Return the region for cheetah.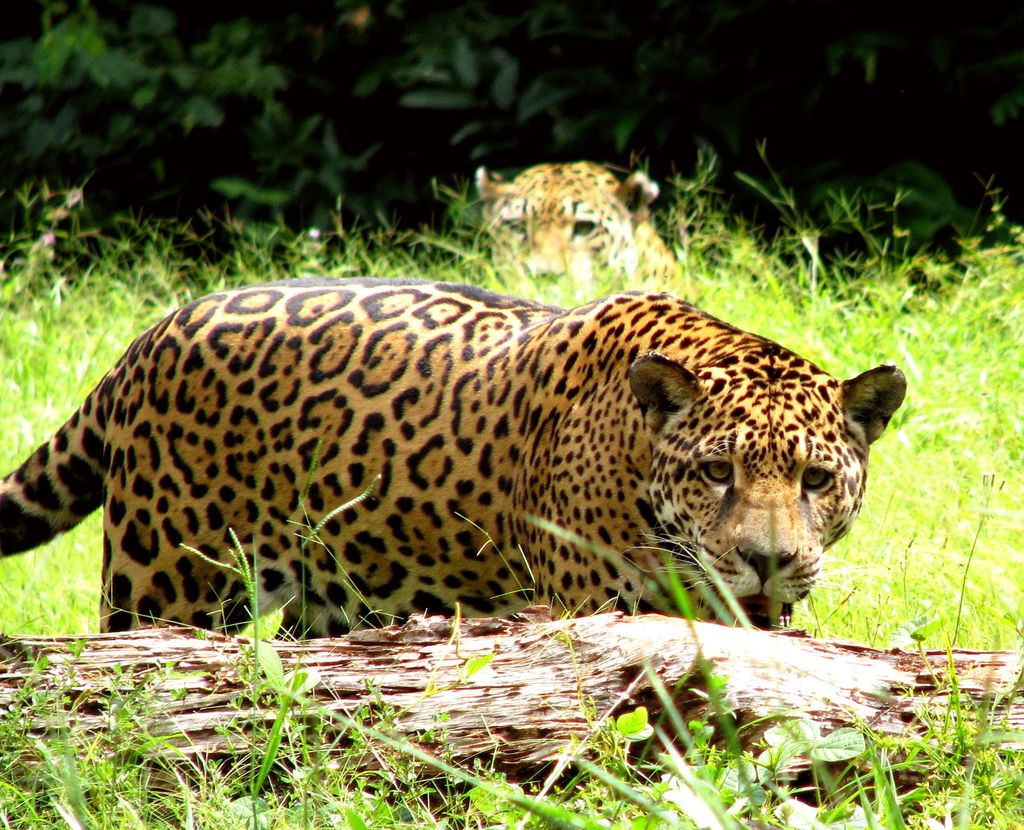
region(474, 156, 685, 305).
